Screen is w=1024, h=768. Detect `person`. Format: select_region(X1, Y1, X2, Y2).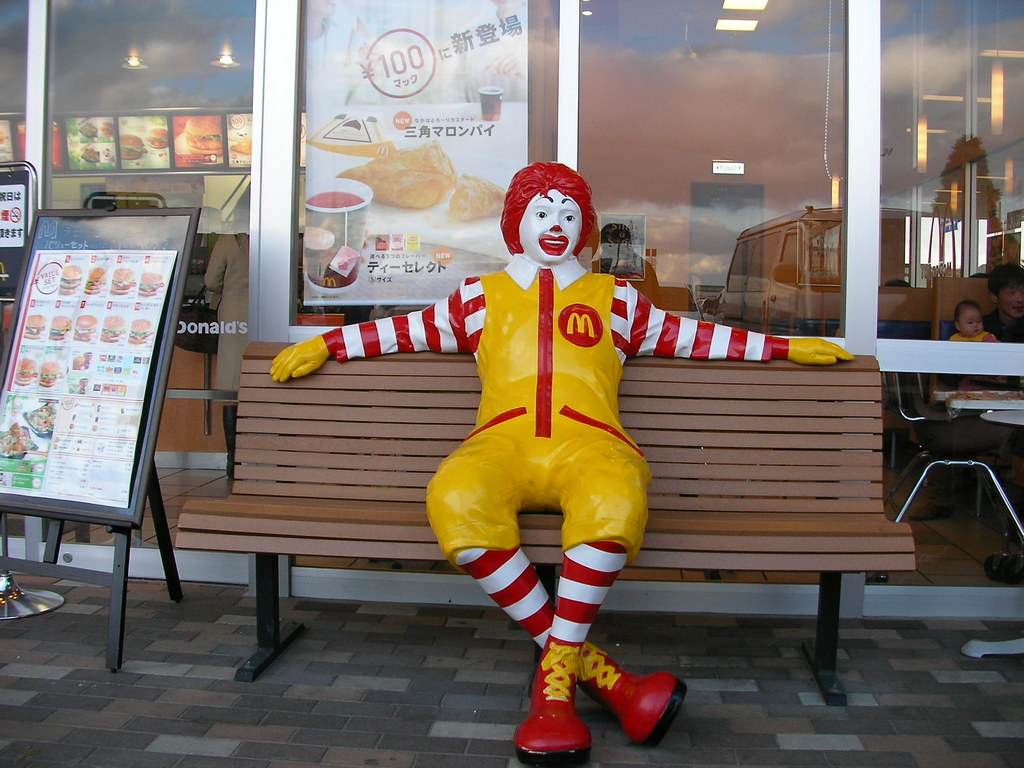
select_region(314, 165, 695, 699).
